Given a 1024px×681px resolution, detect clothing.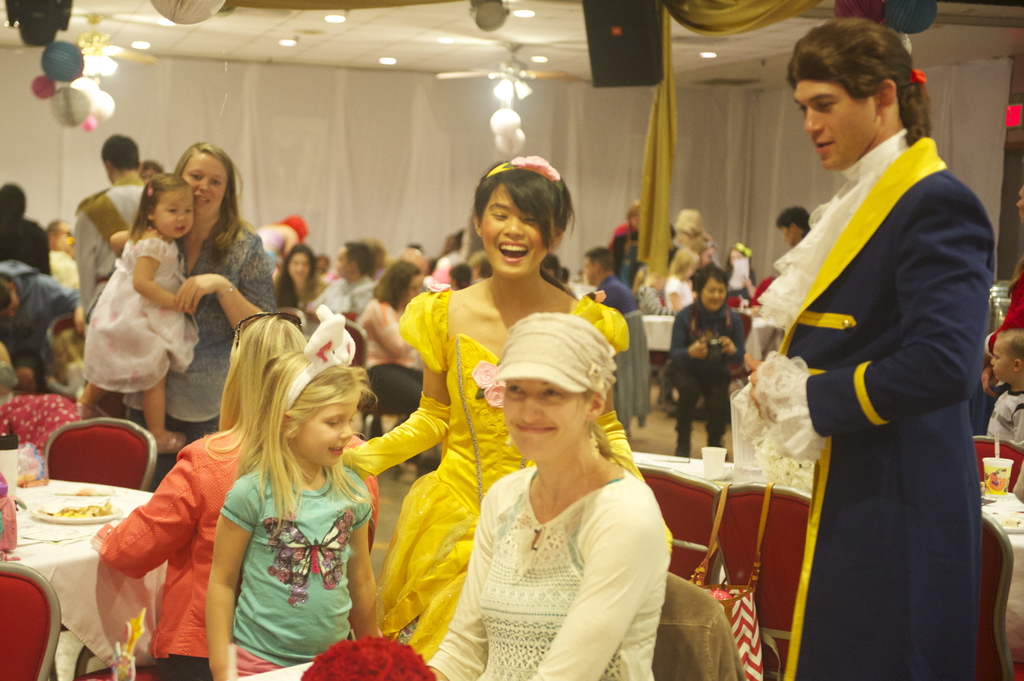
758,84,991,680.
